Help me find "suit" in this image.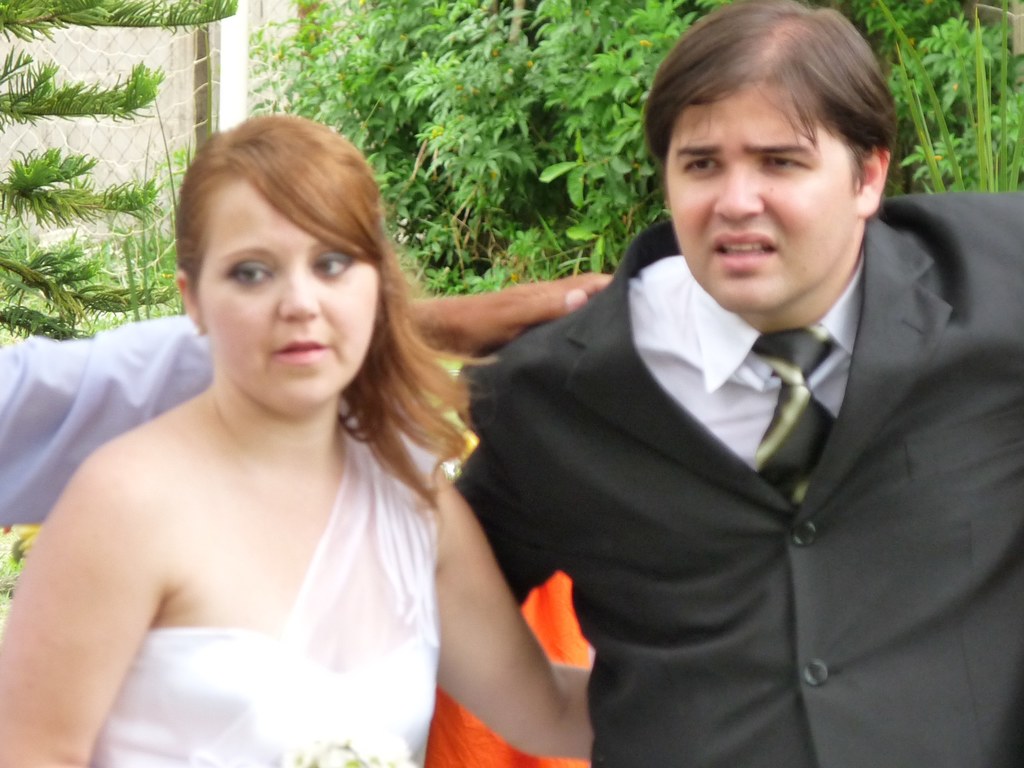
Found it: Rect(427, 188, 1023, 703).
